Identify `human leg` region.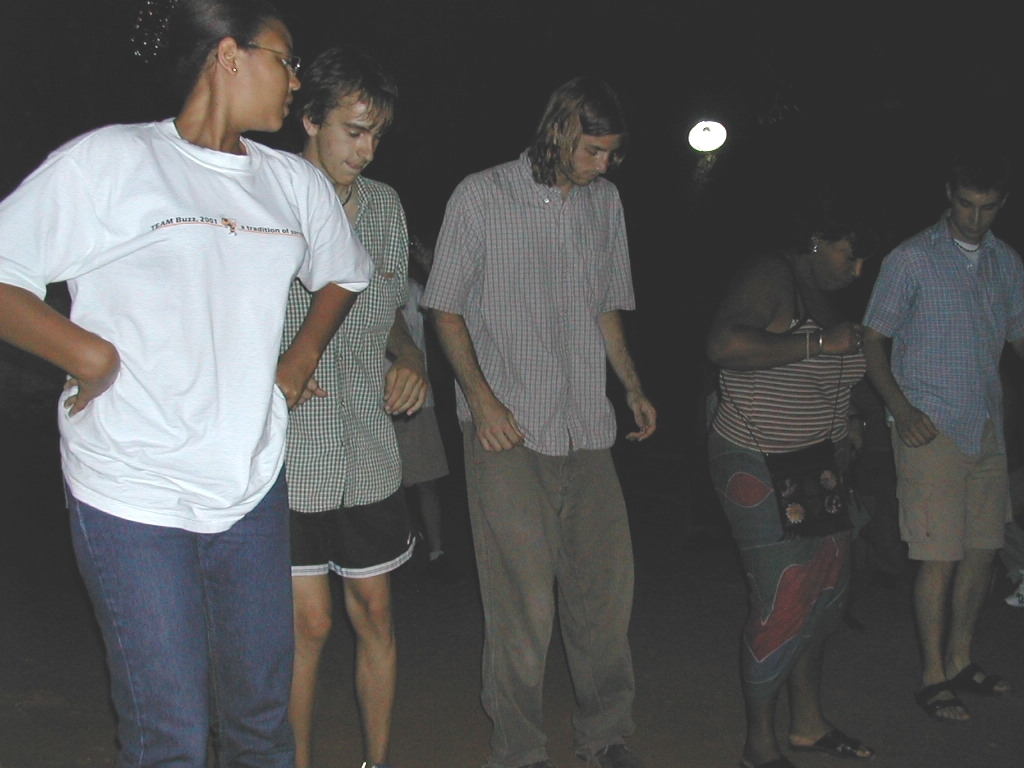
Region: (707, 458, 869, 767).
